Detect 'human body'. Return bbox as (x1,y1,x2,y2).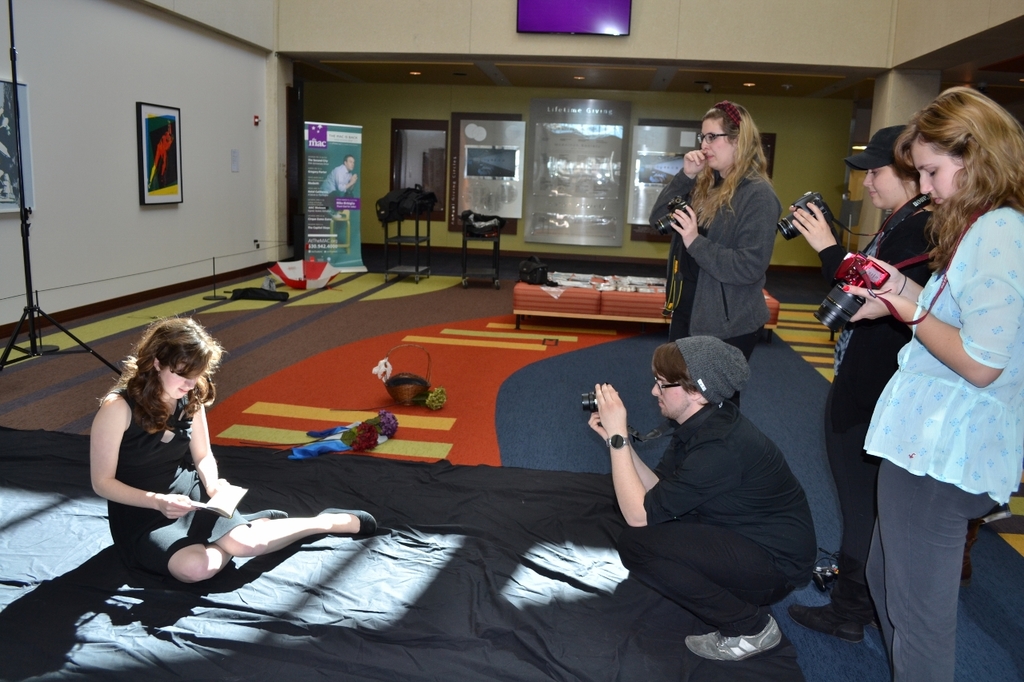
(799,185,942,631).
